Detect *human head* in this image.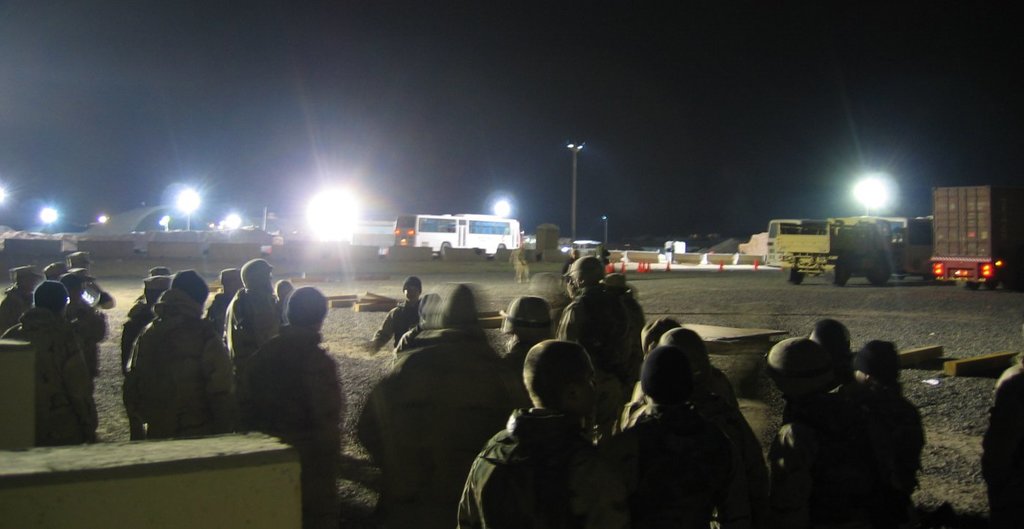
Detection: bbox=(807, 319, 851, 356).
